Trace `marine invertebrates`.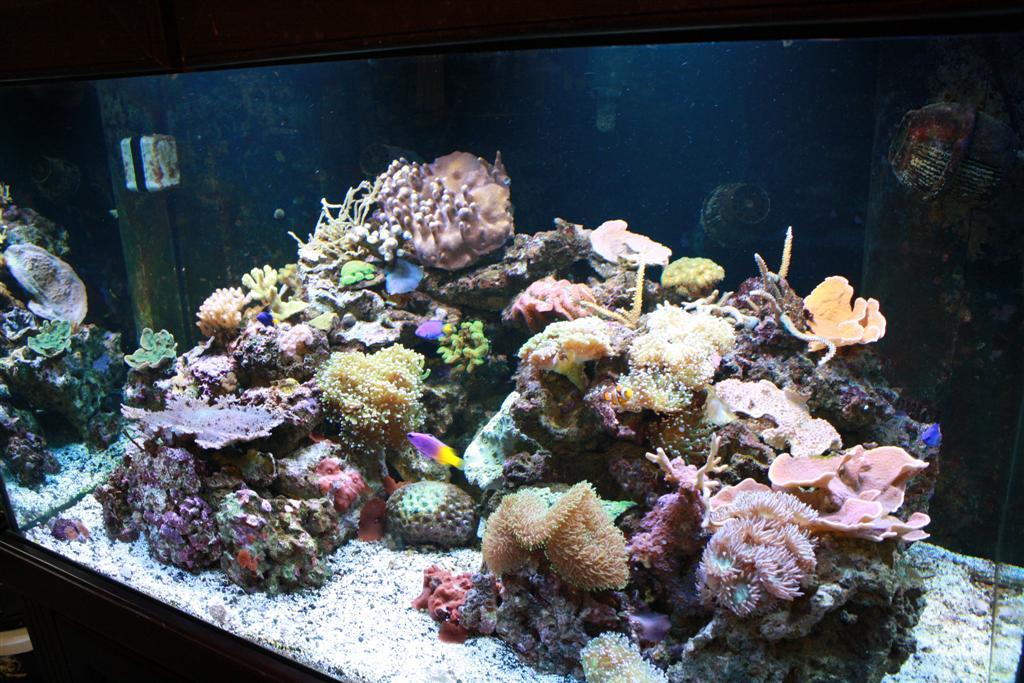
Traced to bbox=(583, 362, 715, 429).
